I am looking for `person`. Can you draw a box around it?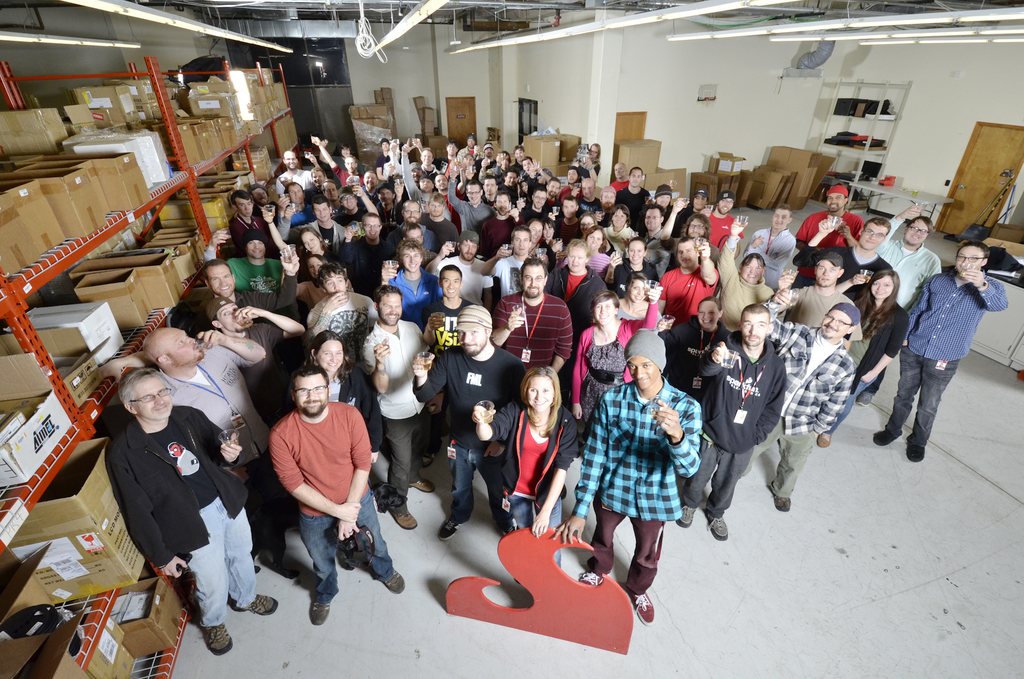
Sure, the bounding box is 268, 366, 404, 628.
